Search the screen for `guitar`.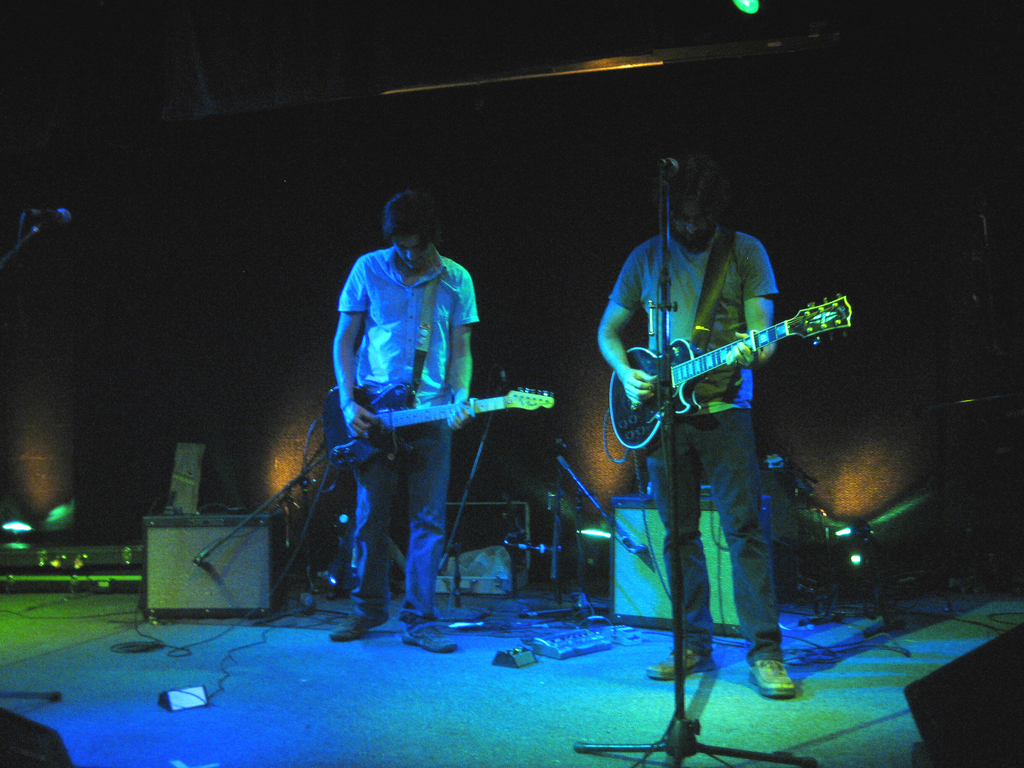
Found at 321/376/559/472.
